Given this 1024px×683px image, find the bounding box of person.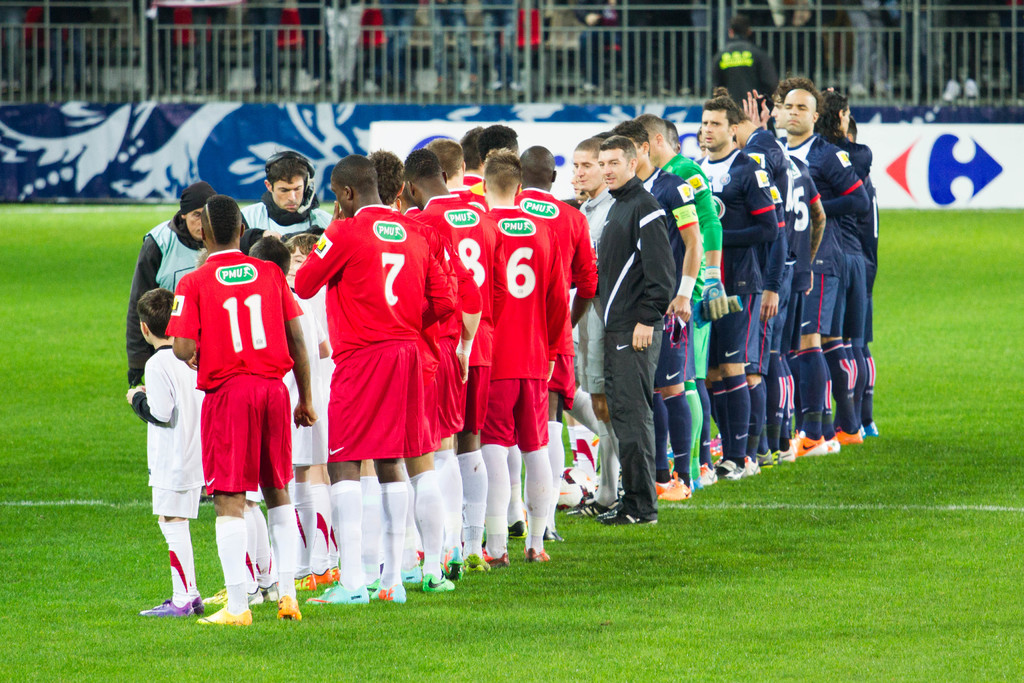
BBox(604, 128, 678, 523).
